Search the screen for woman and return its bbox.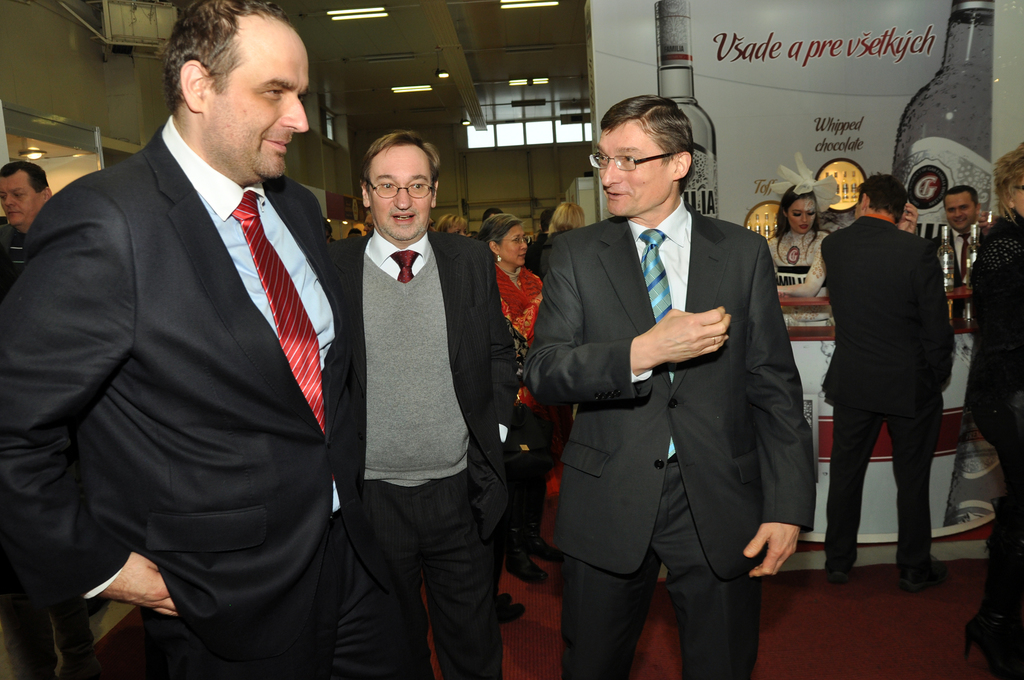
Found: <box>545,200,588,242</box>.
